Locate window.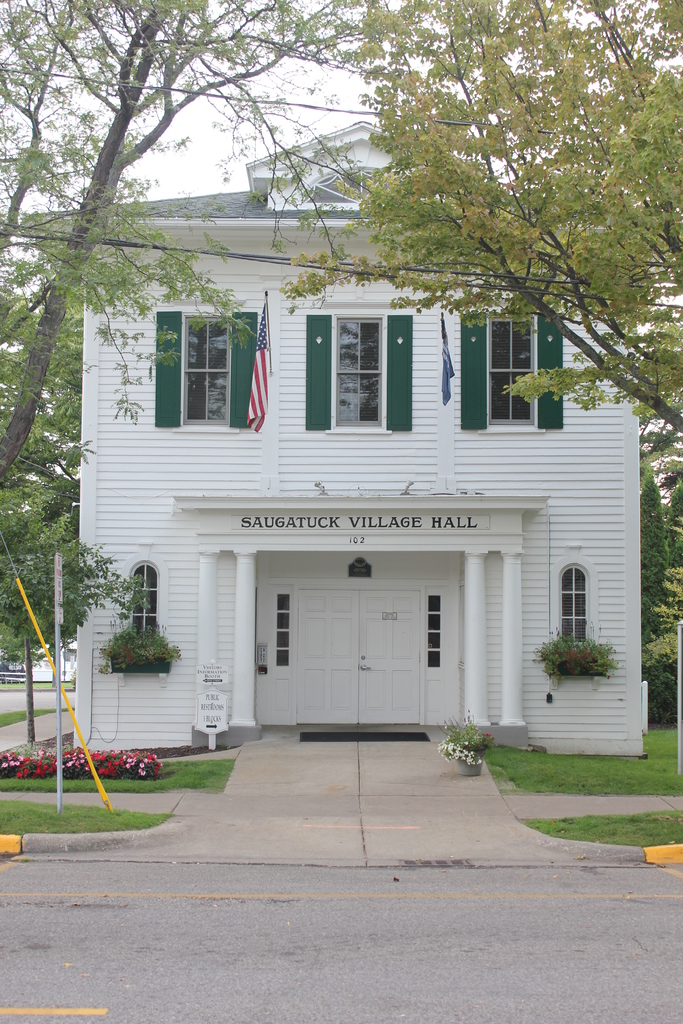
Bounding box: [x1=336, y1=316, x2=383, y2=428].
